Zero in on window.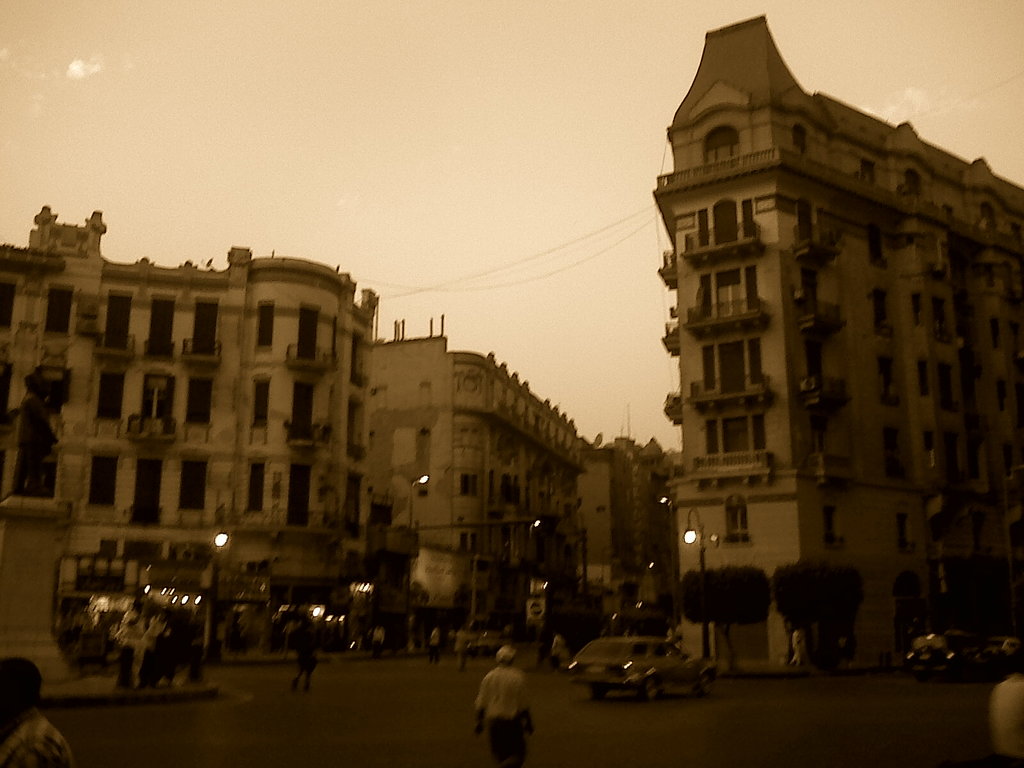
Zeroed in: (left=0, top=276, right=23, bottom=333).
